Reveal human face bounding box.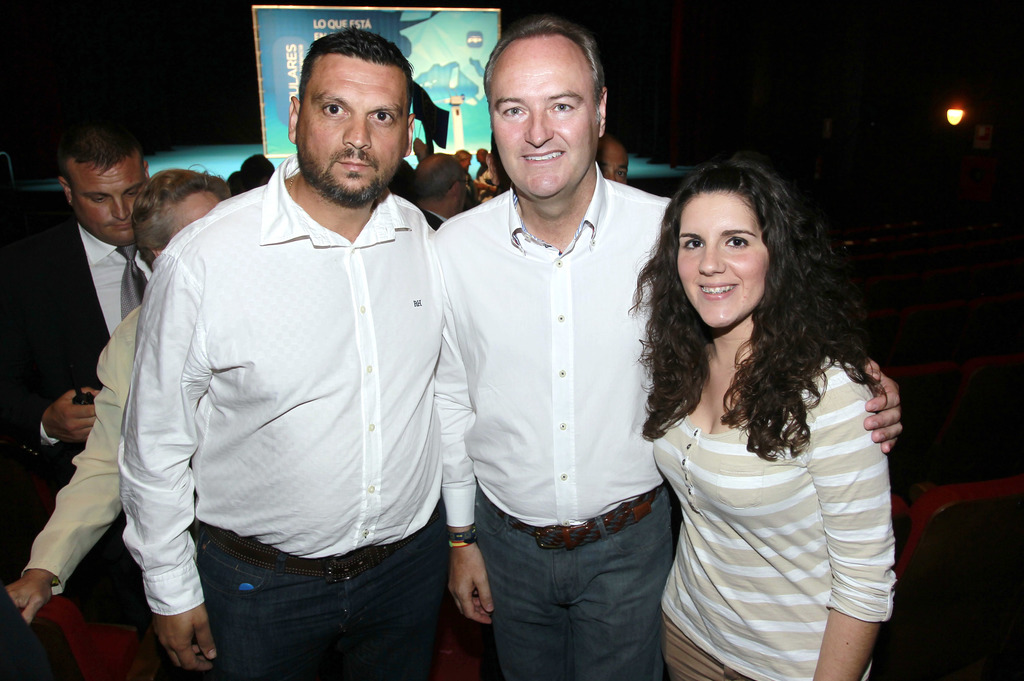
Revealed: select_region(62, 159, 141, 247).
